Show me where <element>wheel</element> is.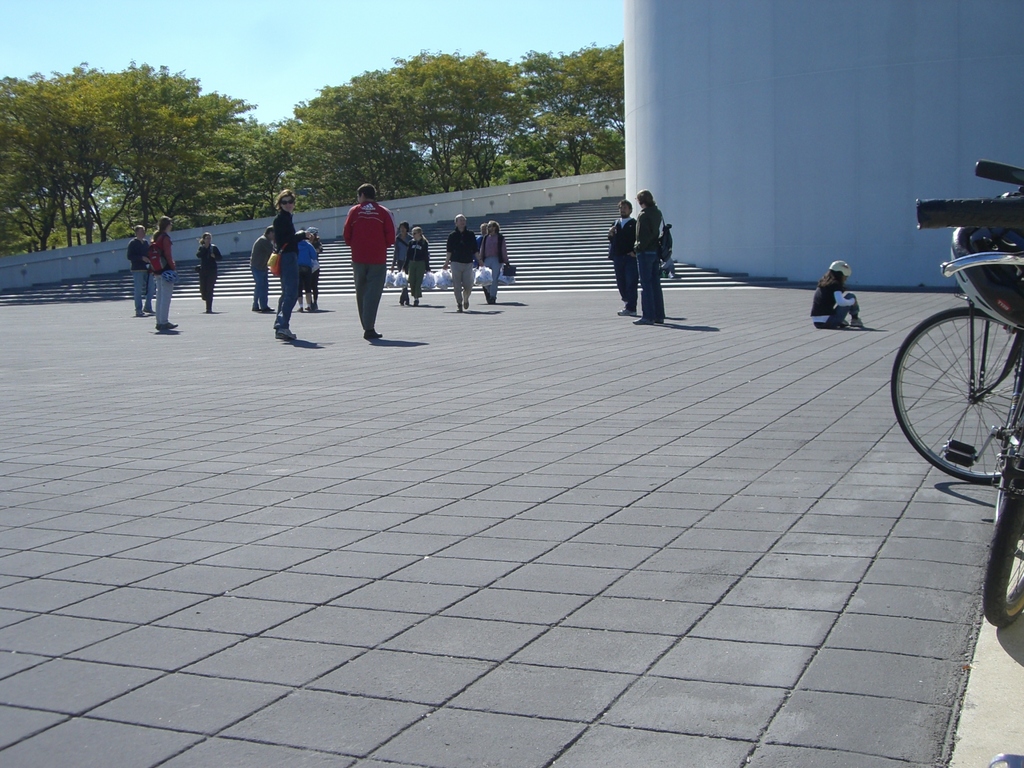
<element>wheel</element> is at 924:311:1006:472.
